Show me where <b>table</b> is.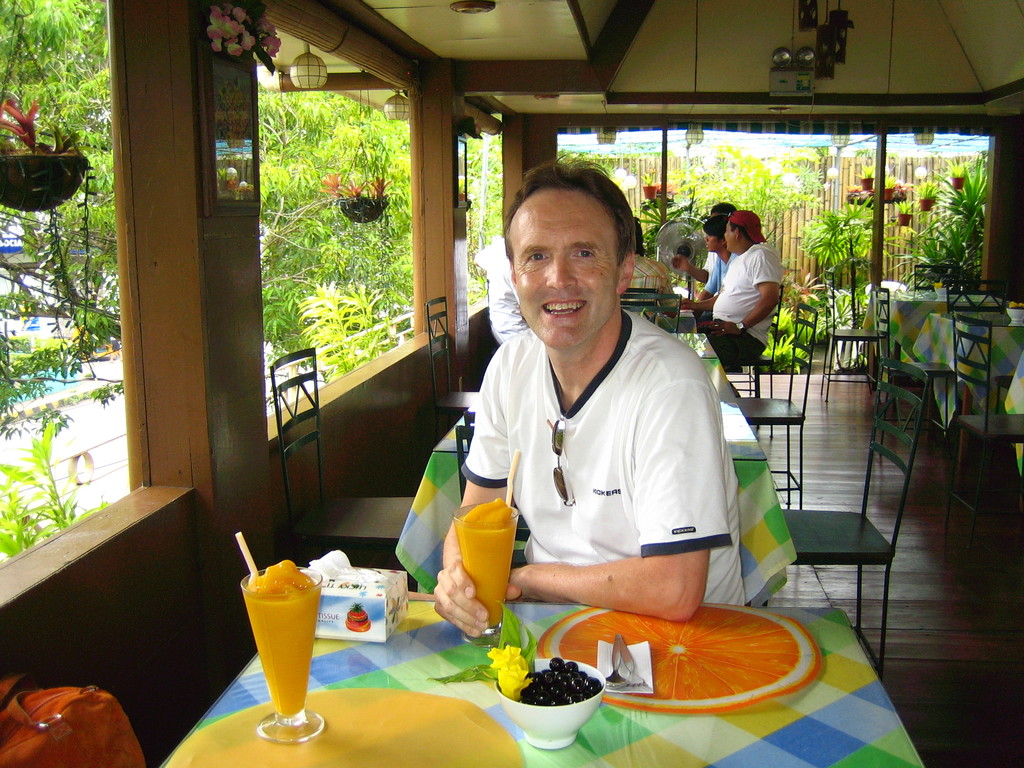
<b>table</b> is at Rect(864, 289, 1009, 381).
